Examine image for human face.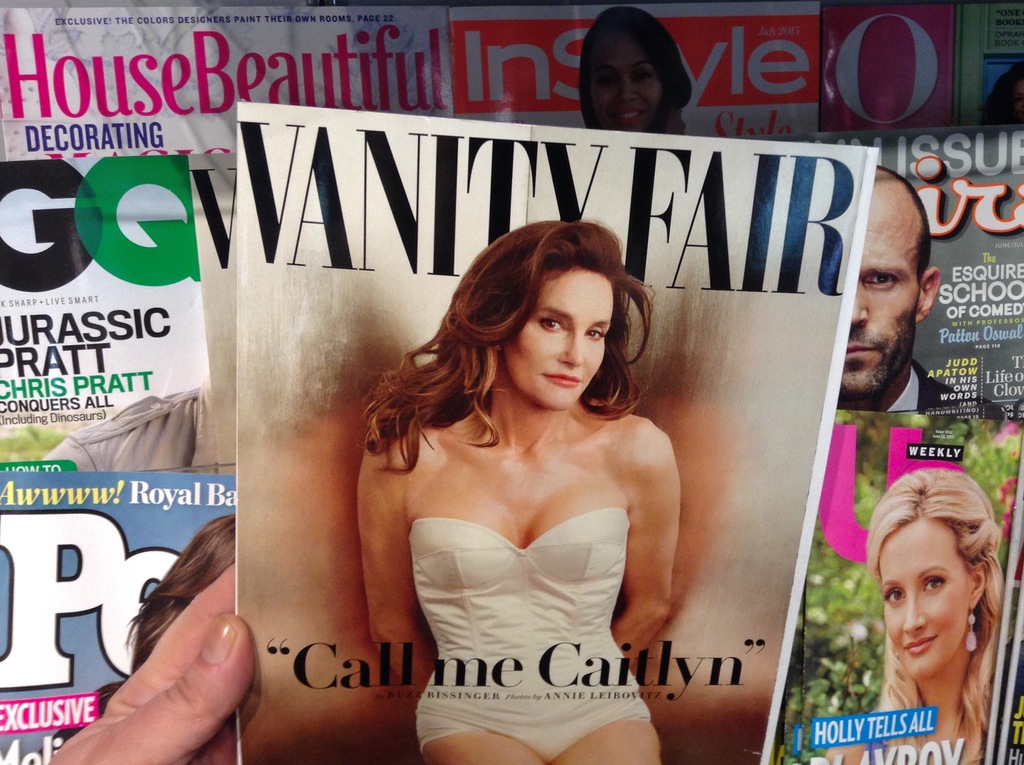
Examination result: 589 32 662 134.
